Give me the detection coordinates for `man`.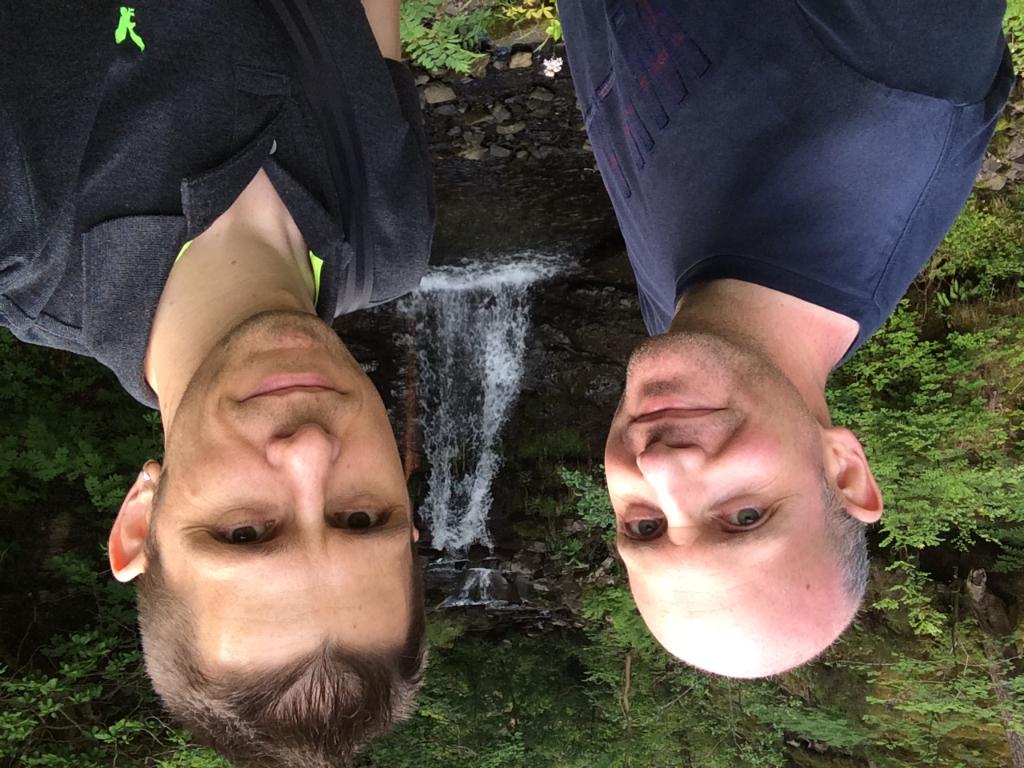
<box>550,0,1015,680</box>.
